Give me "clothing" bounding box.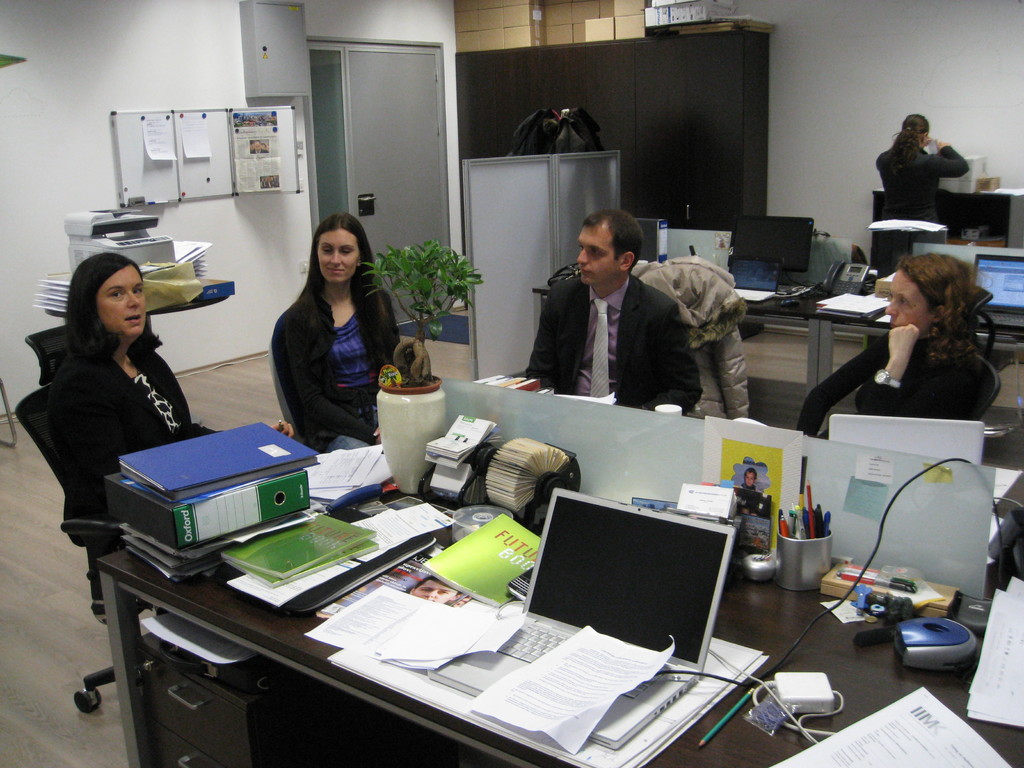
Rect(830, 323, 994, 437).
